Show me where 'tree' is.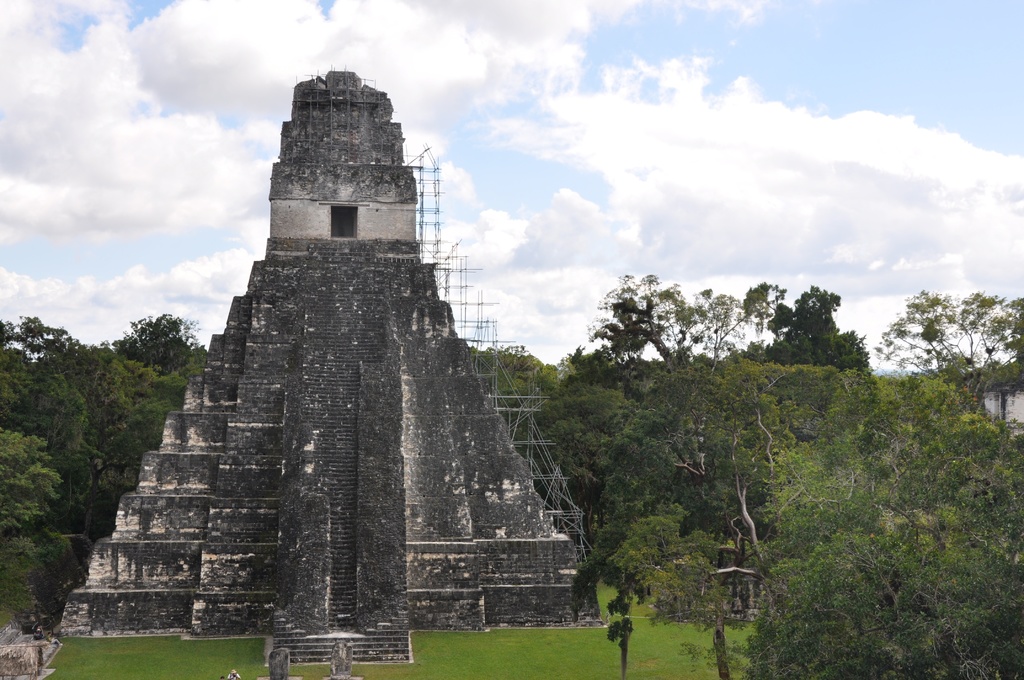
'tree' is at detection(643, 371, 770, 510).
